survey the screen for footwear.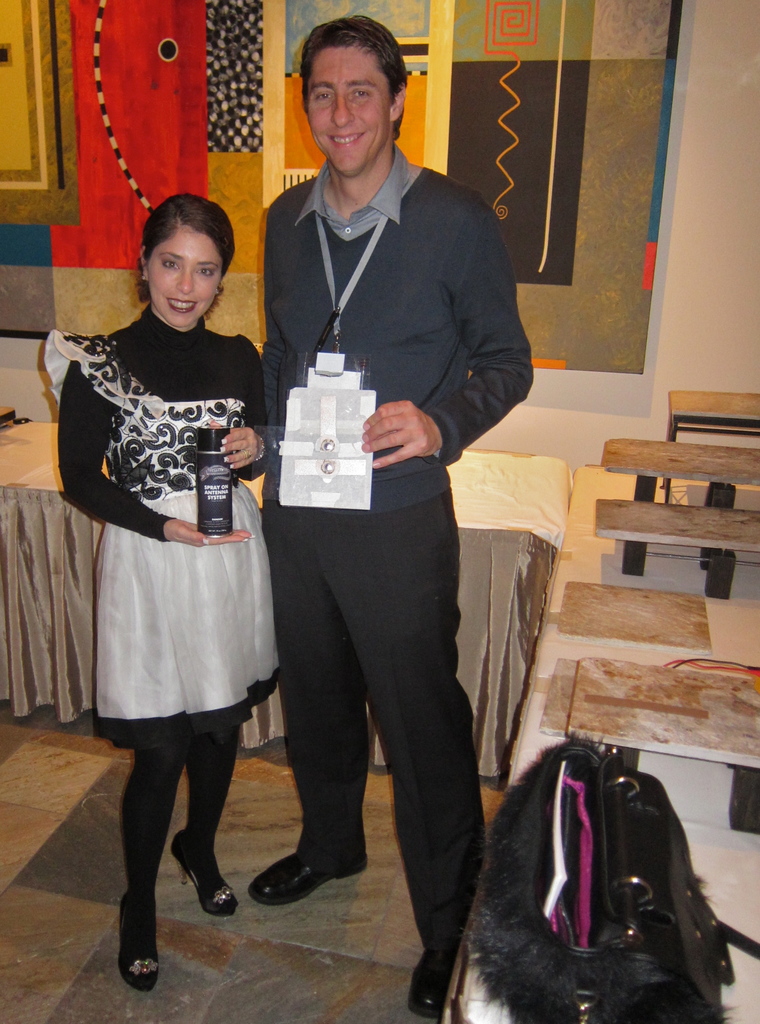
Survey found: [409,941,464,1023].
